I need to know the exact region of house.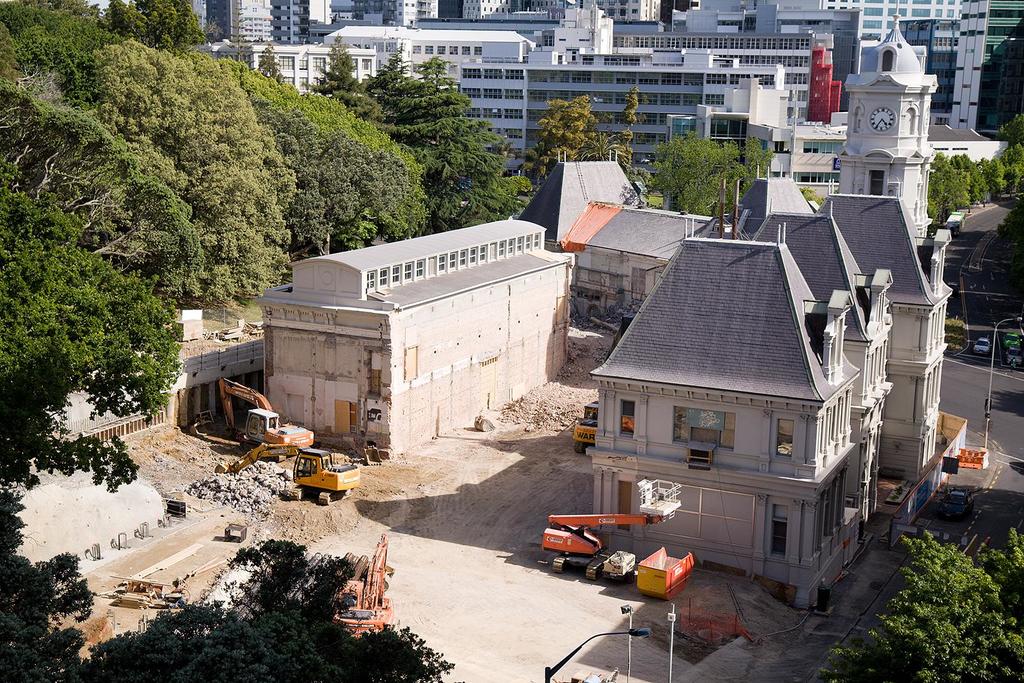
Region: pyautogui.locateOnScreen(325, 24, 530, 71).
